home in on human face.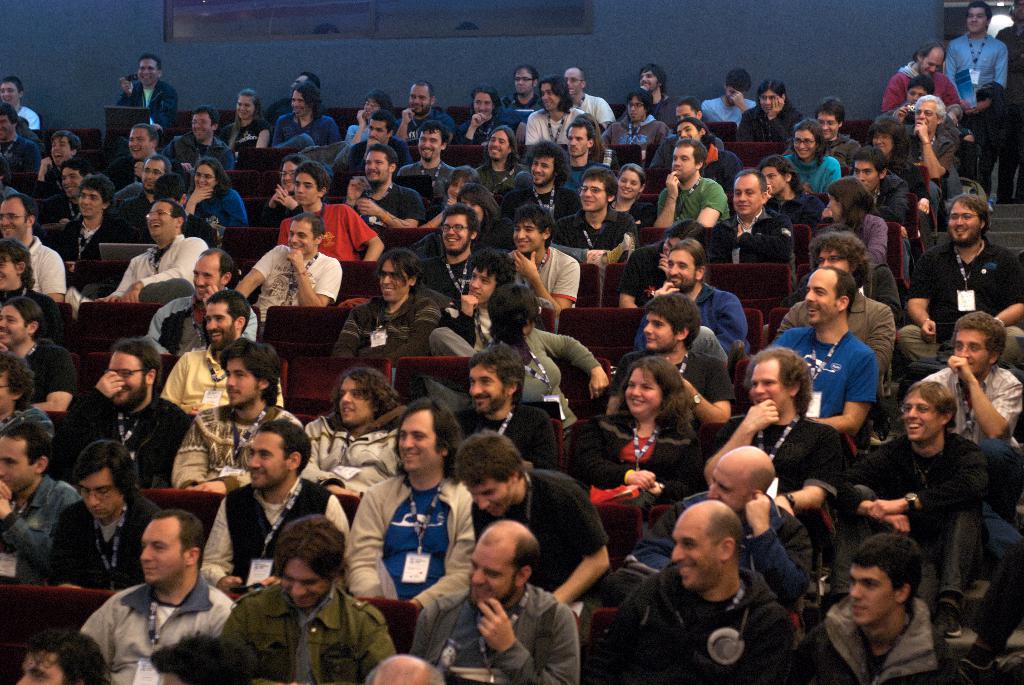
Homed in at [626, 372, 675, 409].
